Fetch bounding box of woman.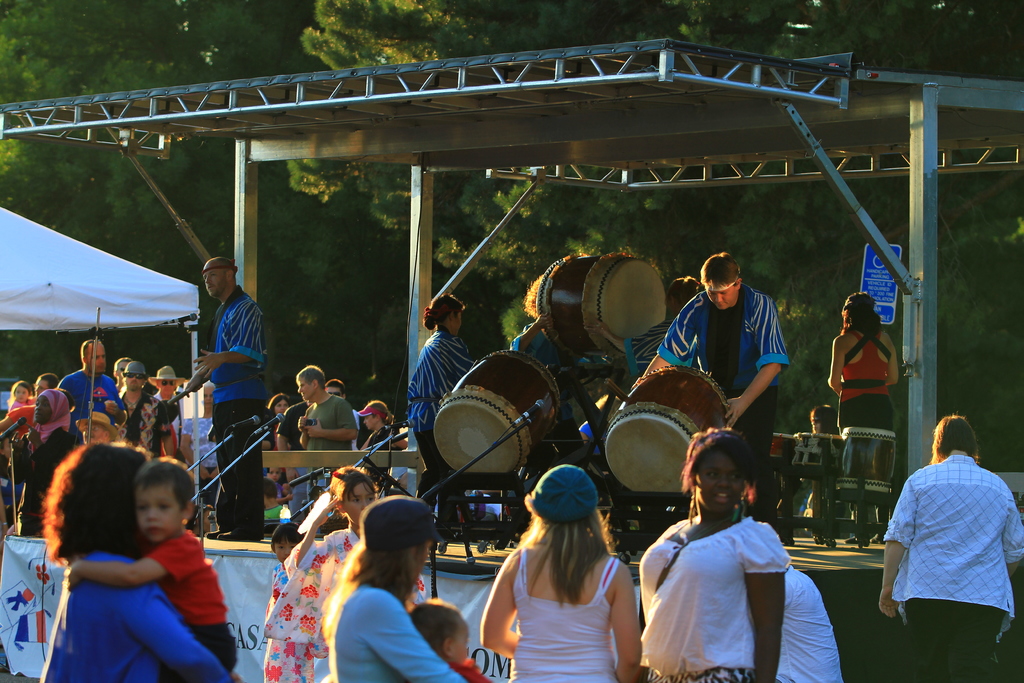
Bbox: 319,495,477,682.
